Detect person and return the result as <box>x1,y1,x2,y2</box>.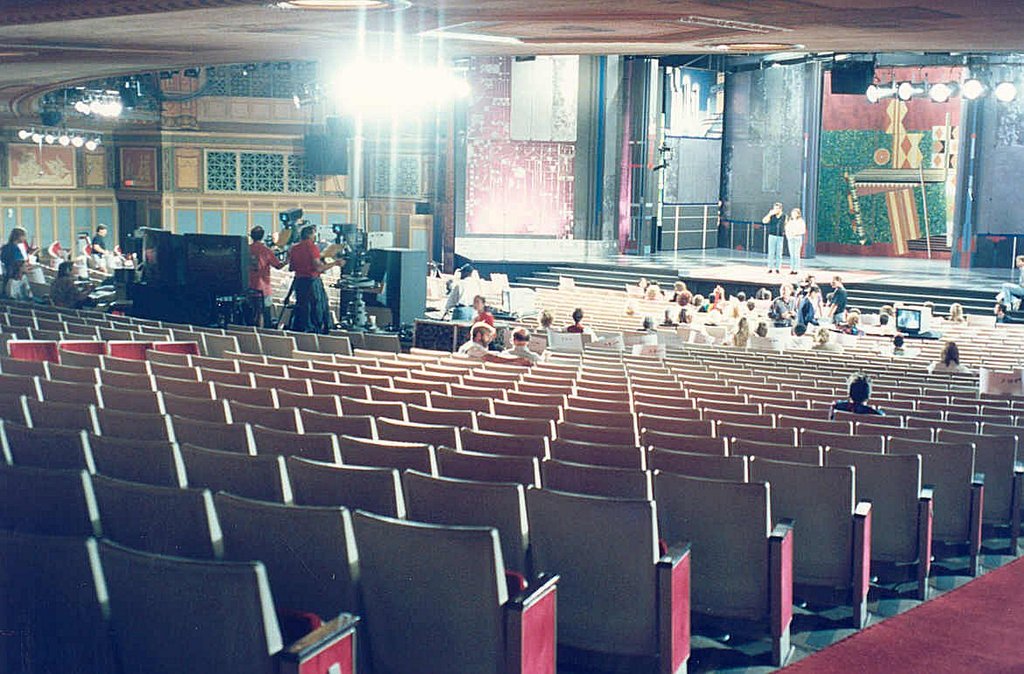
<box>245,226,287,334</box>.
